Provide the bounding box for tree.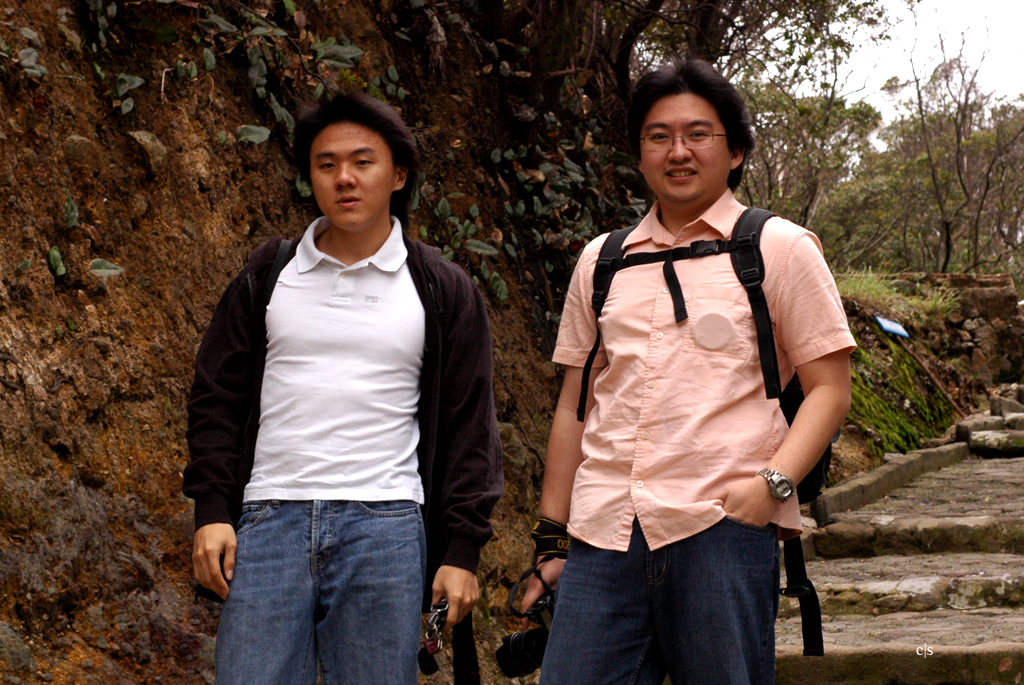
(856,27,1013,339).
